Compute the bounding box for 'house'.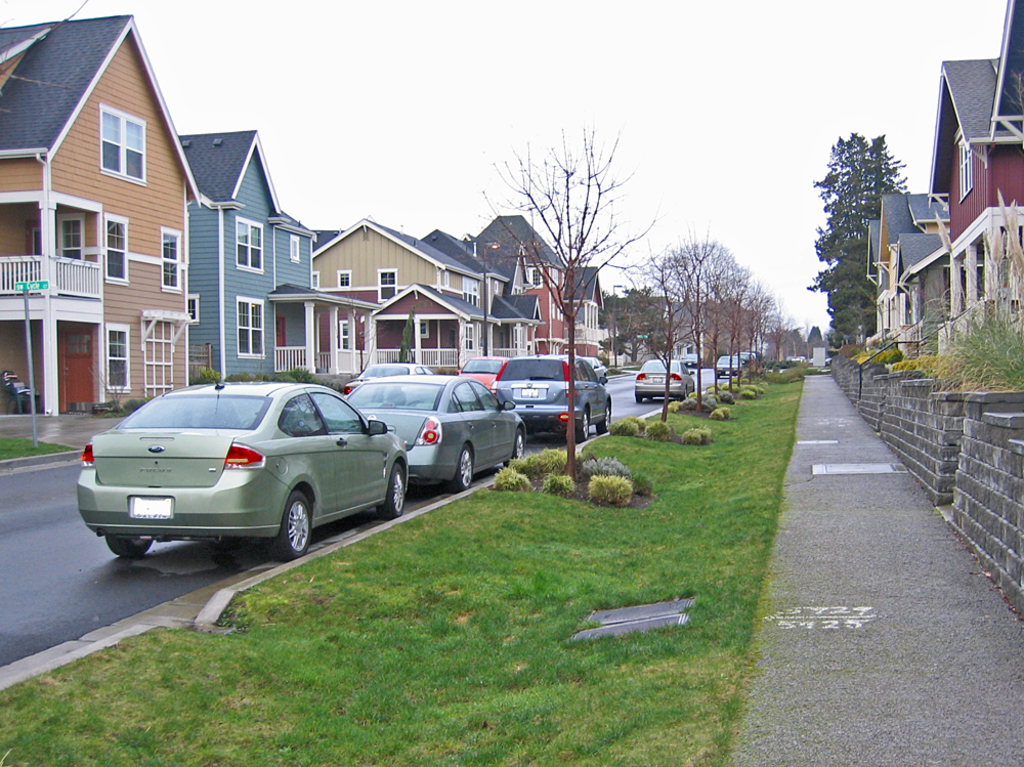
crop(280, 206, 380, 377).
